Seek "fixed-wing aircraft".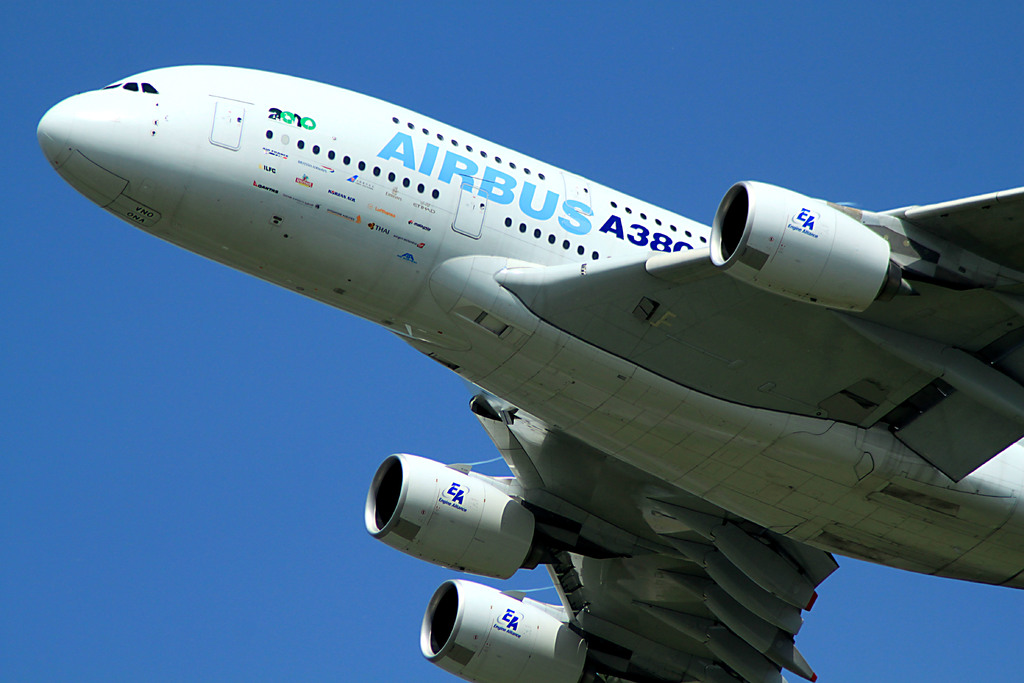
bbox(33, 62, 1023, 682).
